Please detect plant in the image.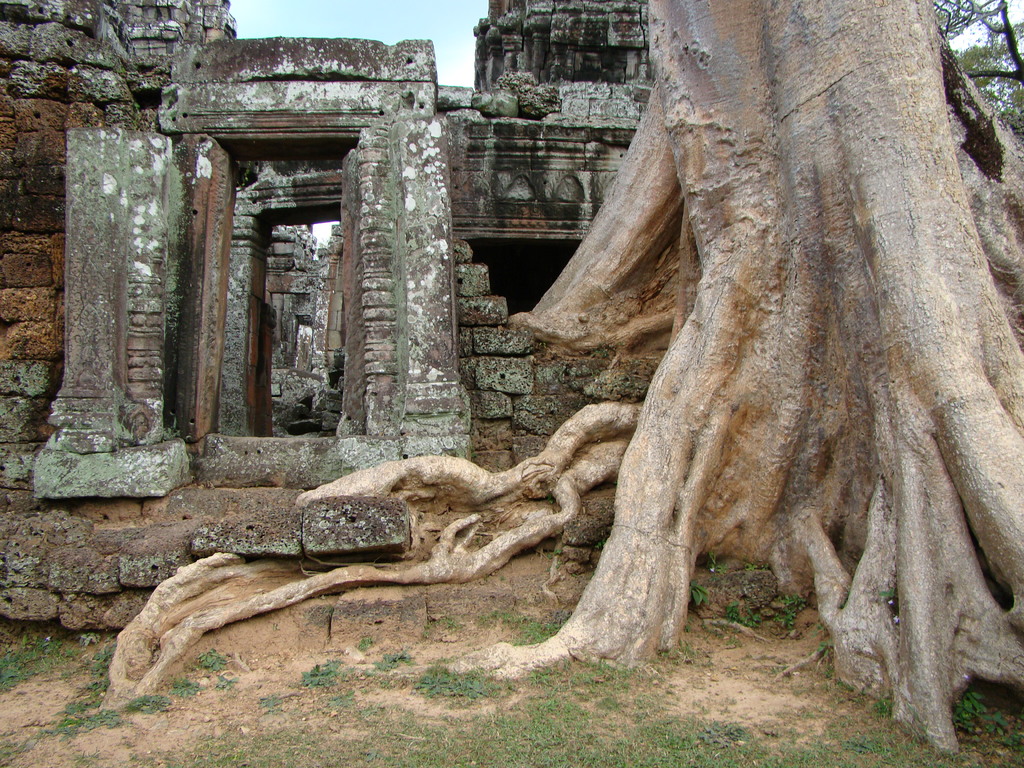
<box>303,655,344,689</box>.
